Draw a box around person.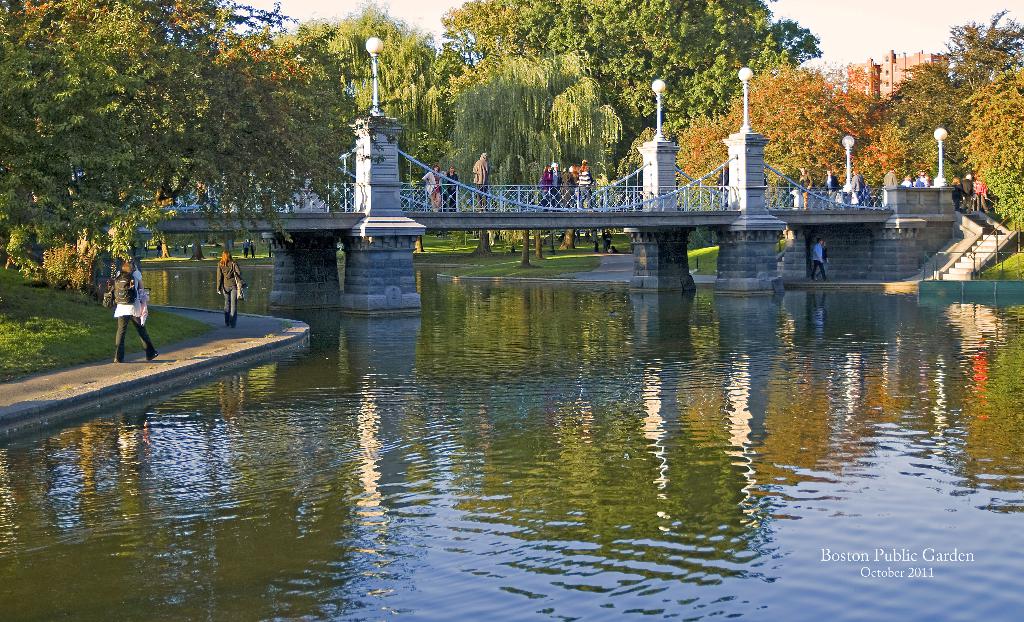
locate(420, 160, 439, 208).
